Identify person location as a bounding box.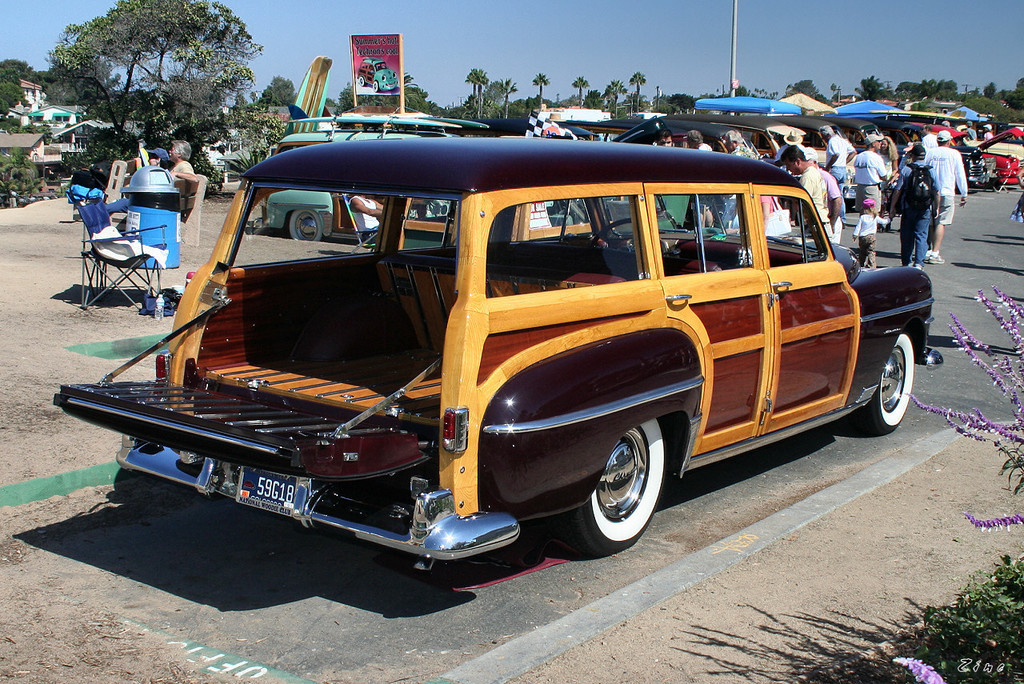
[780,146,849,251].
